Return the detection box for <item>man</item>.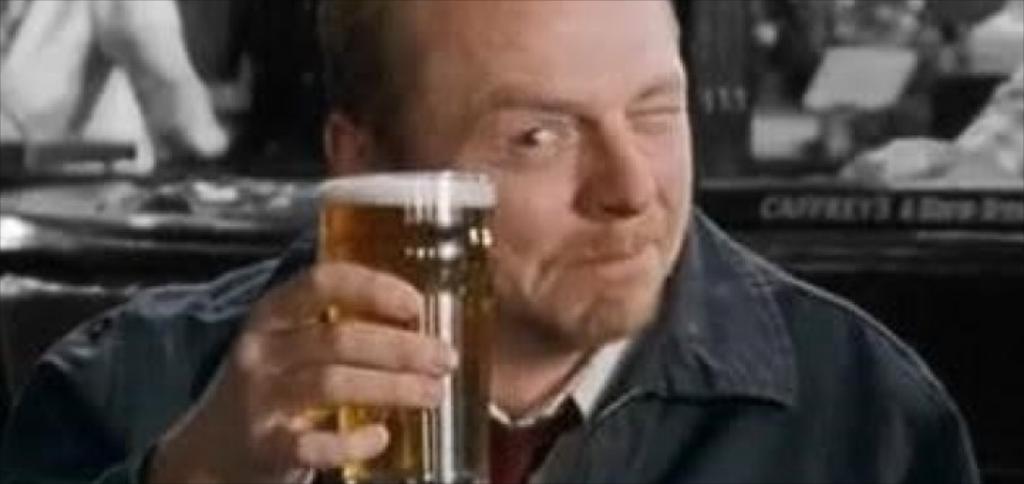
0/0/981/483.
